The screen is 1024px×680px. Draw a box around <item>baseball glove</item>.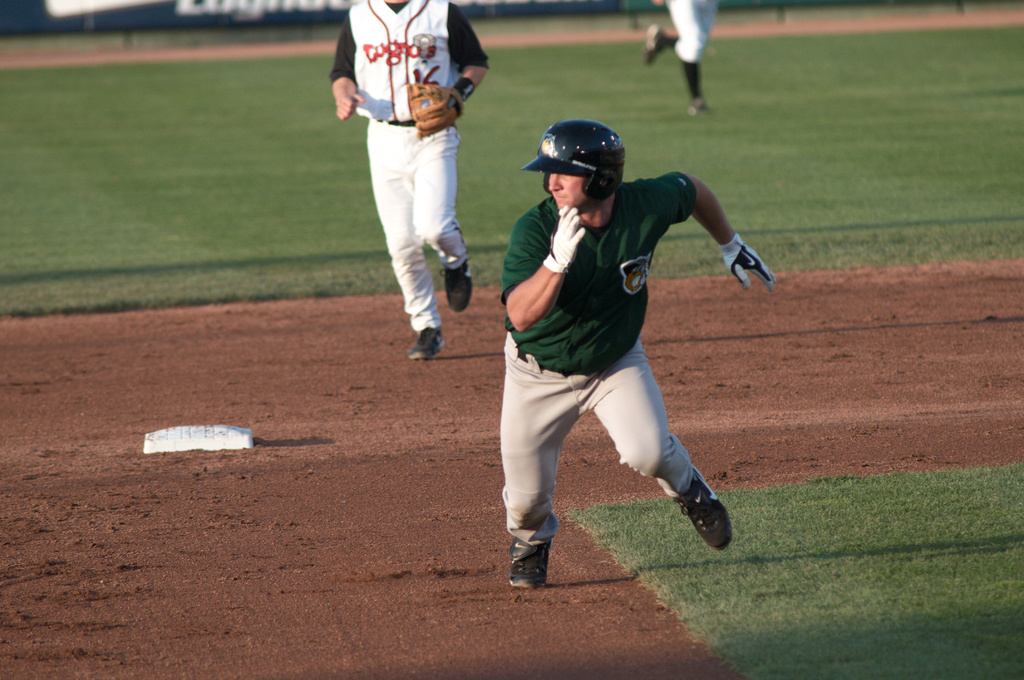
Rect(404, 77, 465, 136).
